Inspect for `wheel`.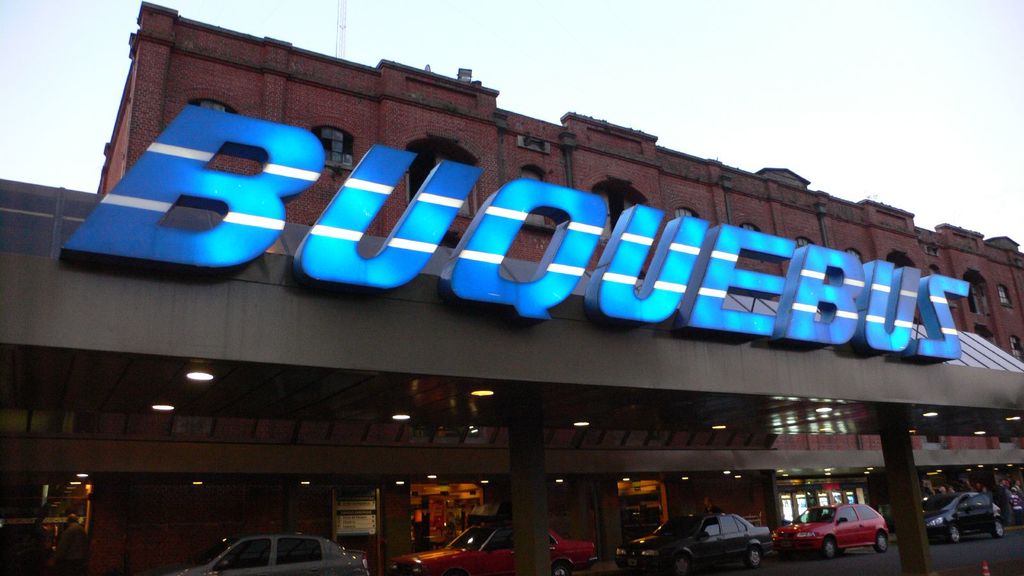
Inspection: locate(992, 520, 1004, 536).
